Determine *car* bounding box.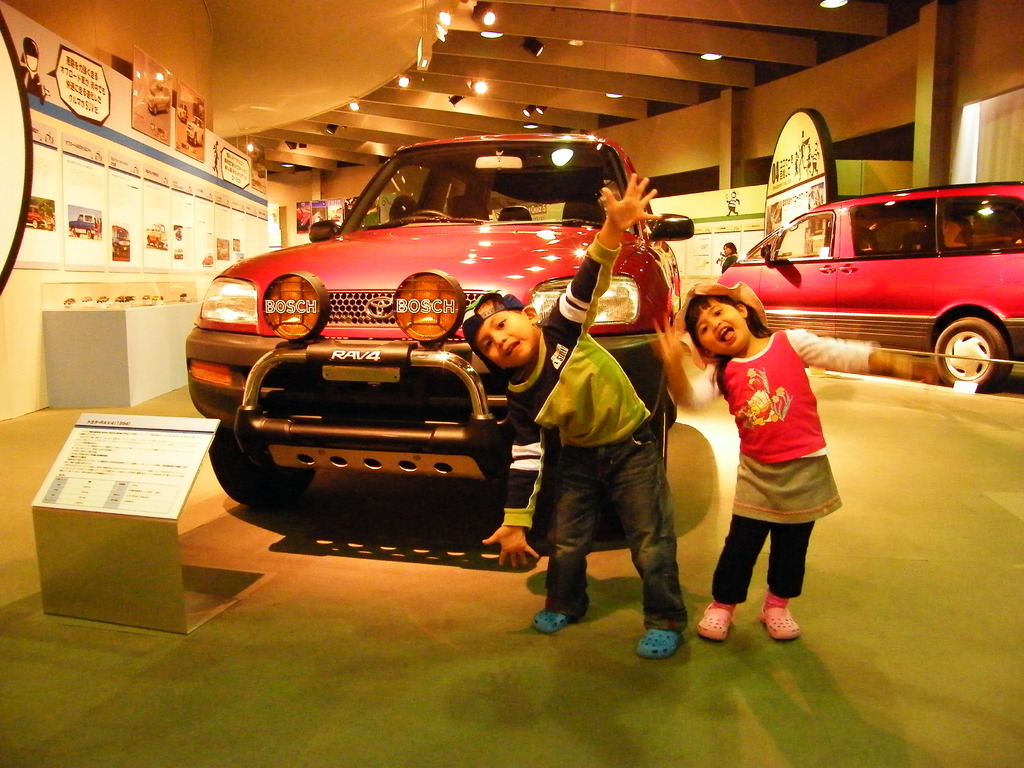
Determined: detection(183, 125, 686, 502).
